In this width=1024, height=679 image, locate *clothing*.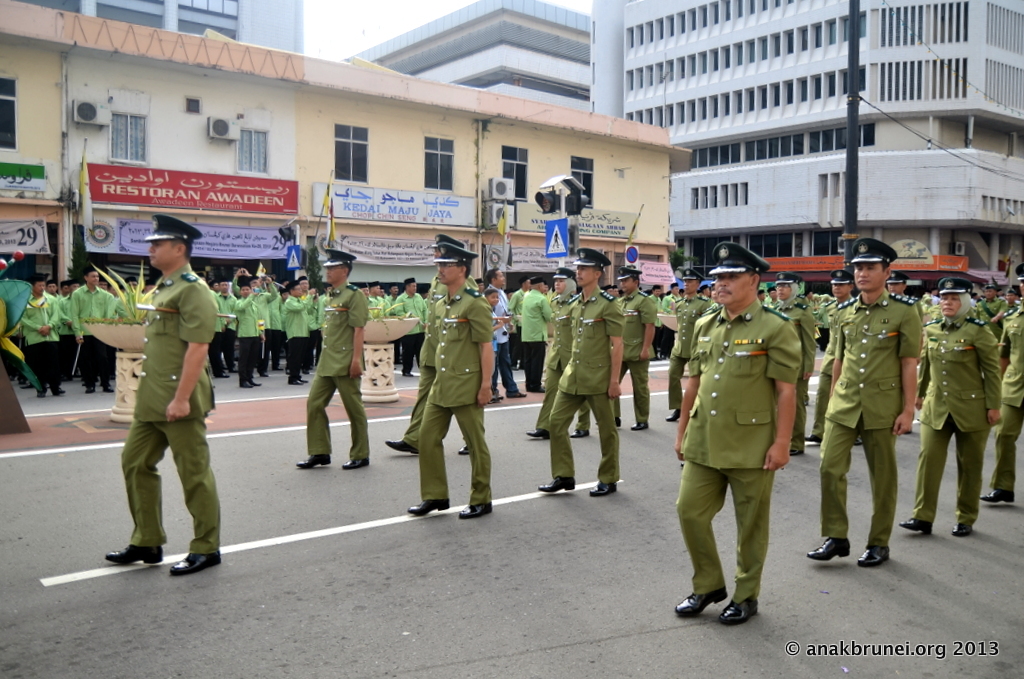
Bounding box: x1=682, y1=280, x2=823, y2=608.
